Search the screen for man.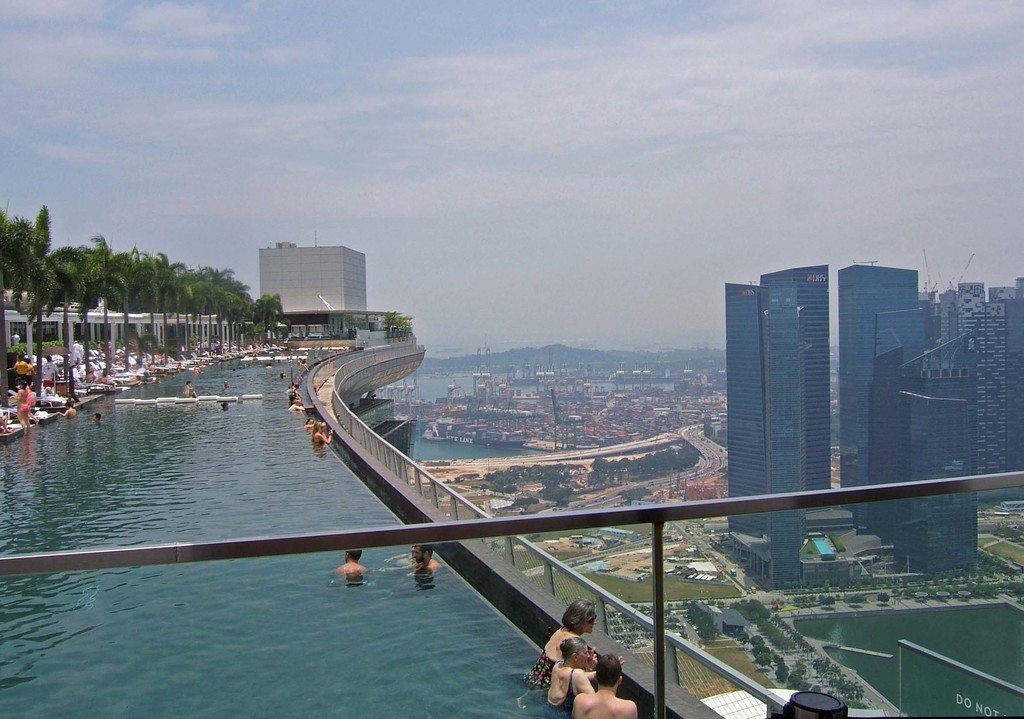
Found at 412 543 448 567.
